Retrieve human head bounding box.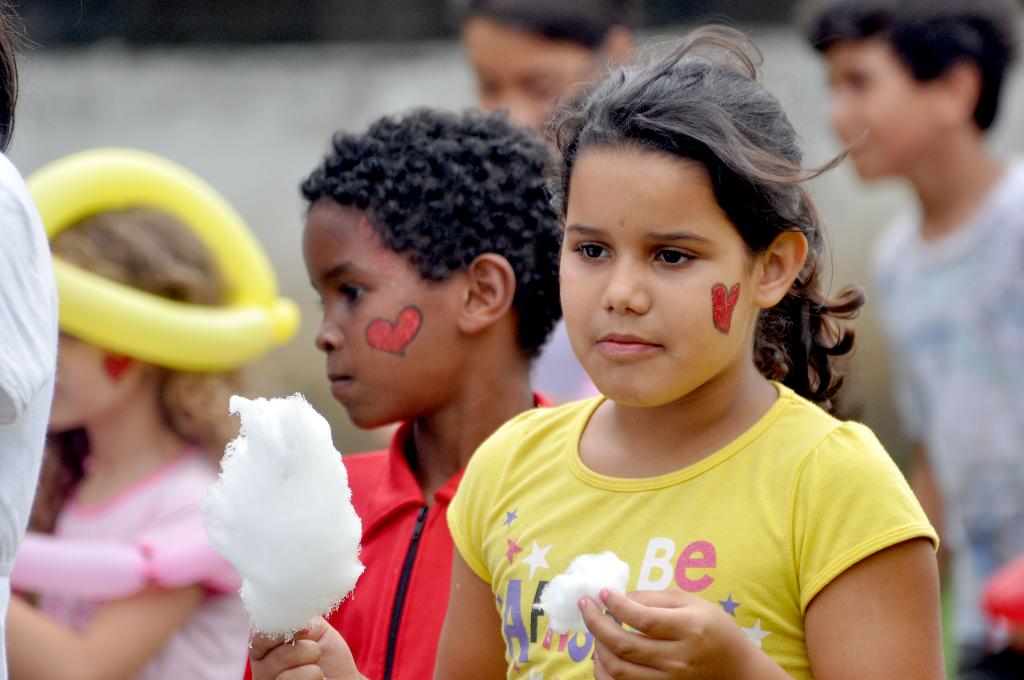
Bounding box: (298,107,563,434).
